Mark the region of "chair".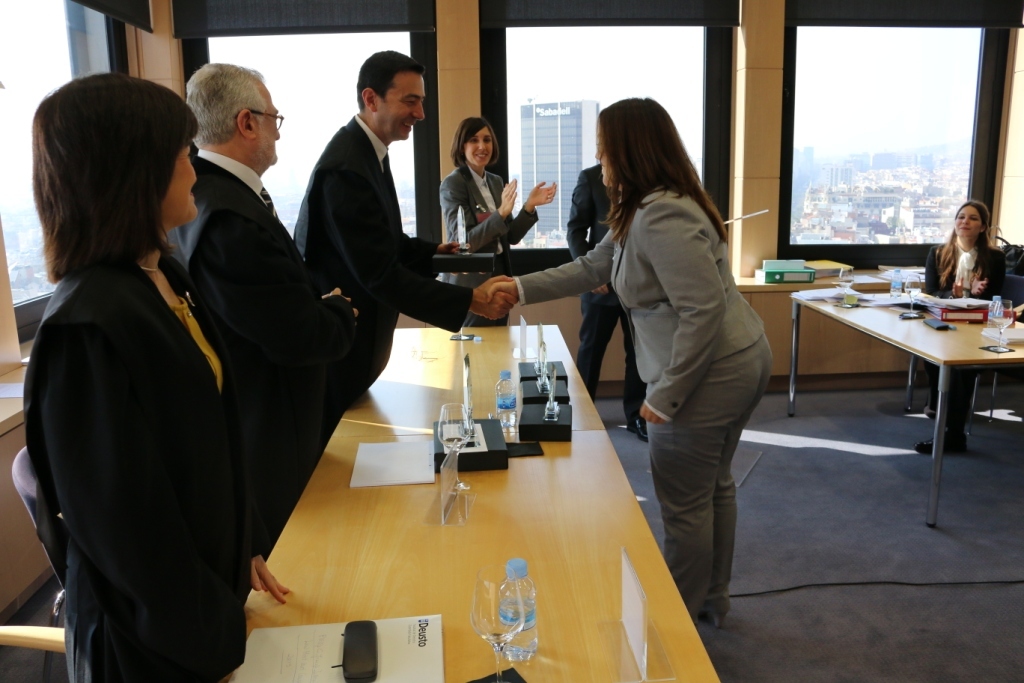
Region: [x1=933, y1=277, x2=1023, y2=426].
